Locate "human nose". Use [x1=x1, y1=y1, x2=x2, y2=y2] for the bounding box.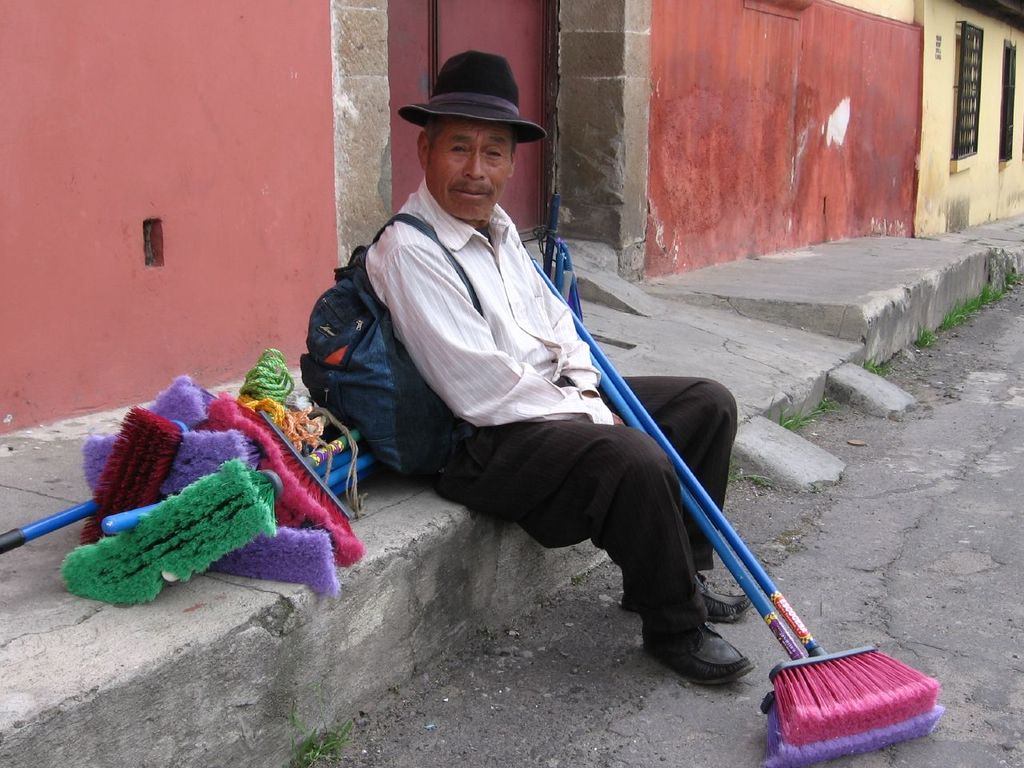
[x1=460, y1=151, x2=486, y2=178].
